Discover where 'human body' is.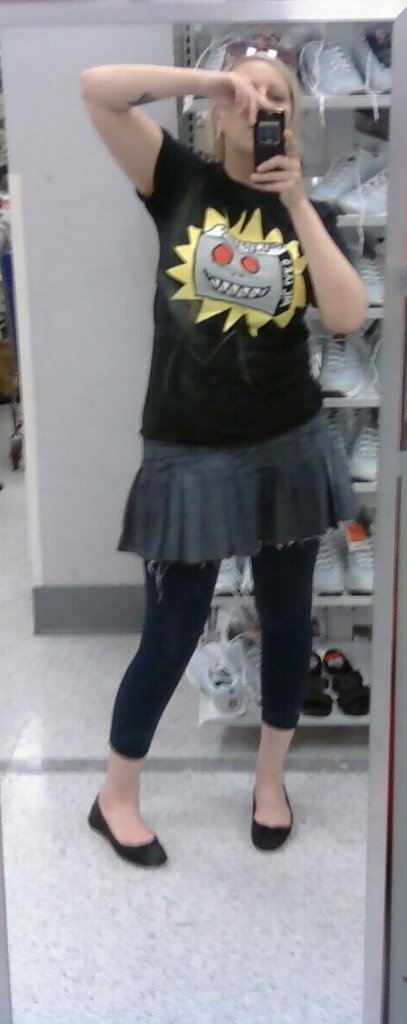
Discovered at l=79, t=0, r=390, b=912.
